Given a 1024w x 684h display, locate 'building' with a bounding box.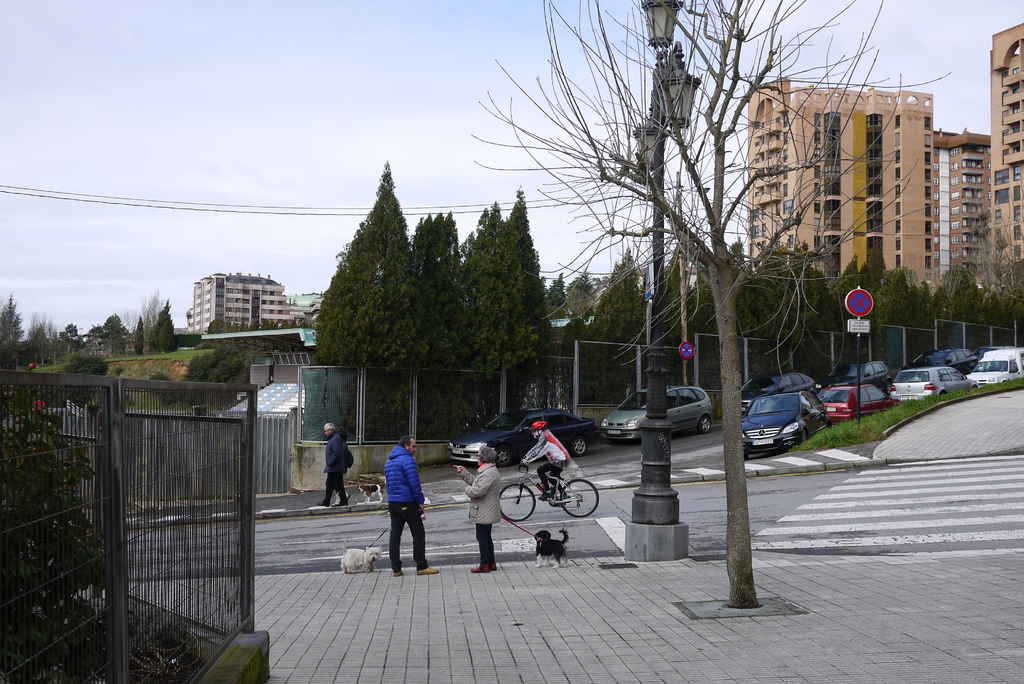
Located: BBox(742, 79, 934, 294).
